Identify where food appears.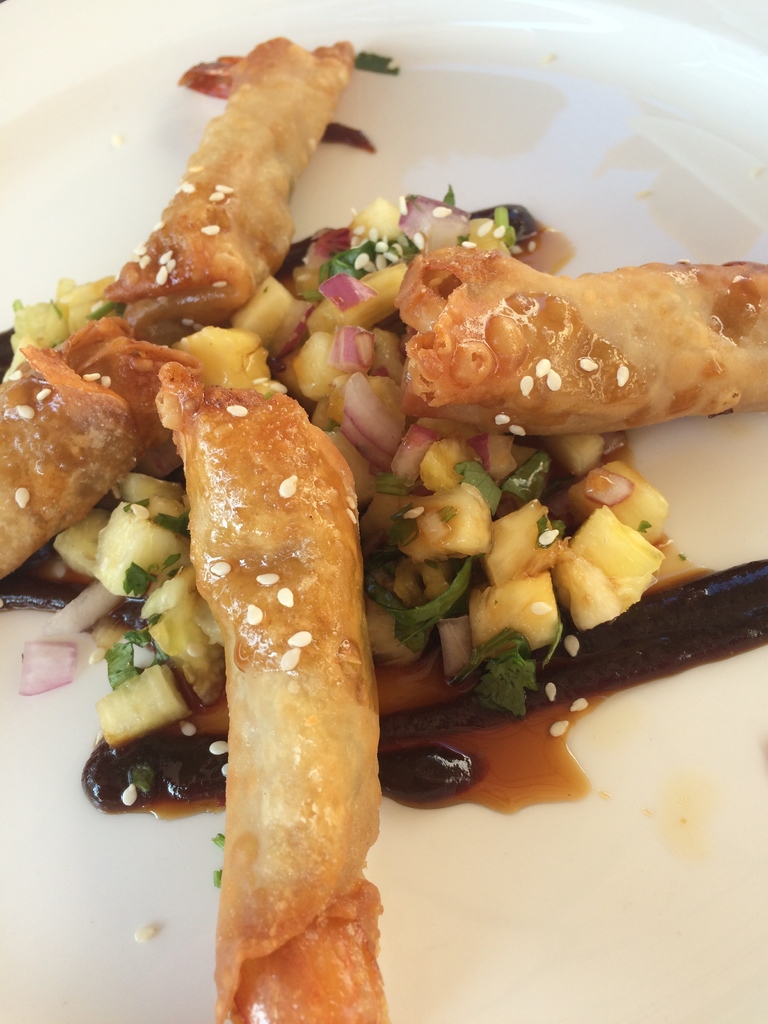
Appears at <region>0, 24, 767, 1023</region>.
